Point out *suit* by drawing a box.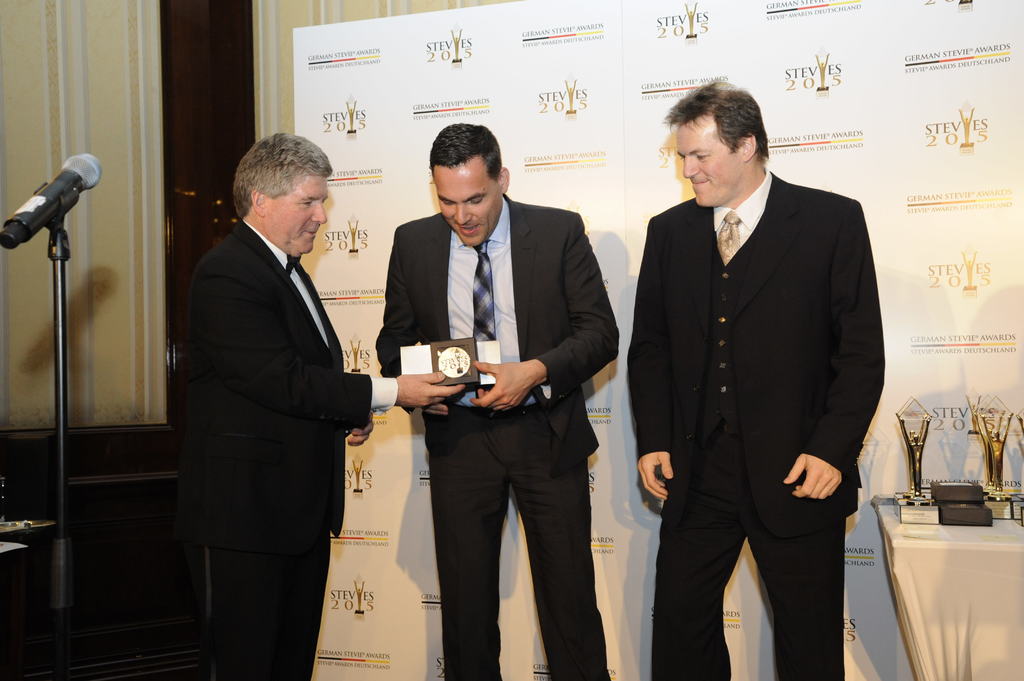
detection(628, 90, 891, 668).
